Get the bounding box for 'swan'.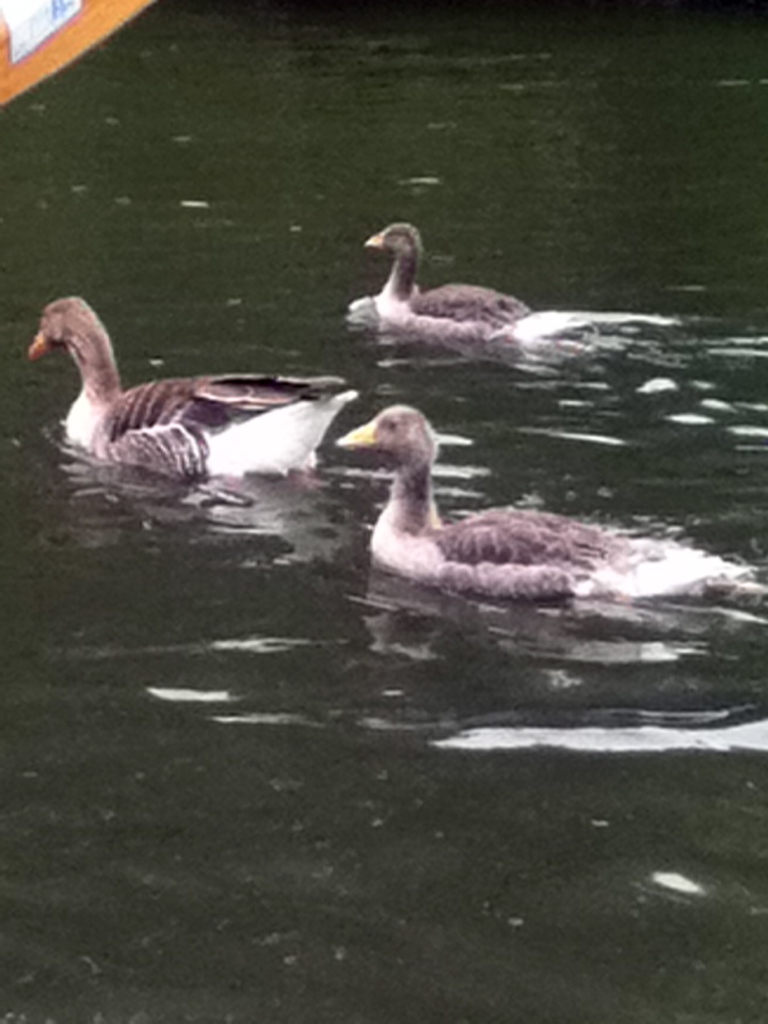
select_region(349, 211, 543, 361).
